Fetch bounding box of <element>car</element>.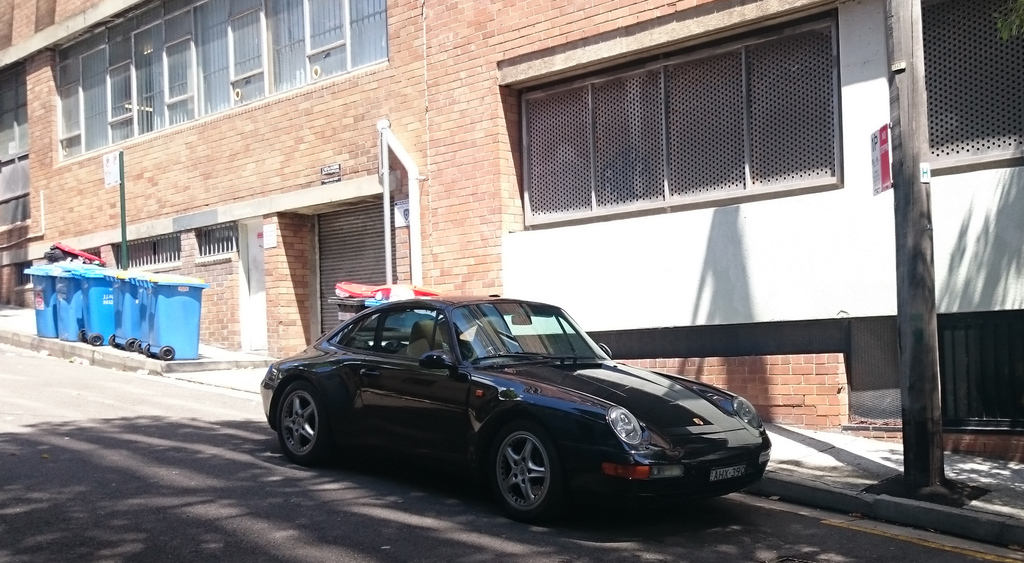
Bbox: (left=247, top=290, right=788, bottom=519).
